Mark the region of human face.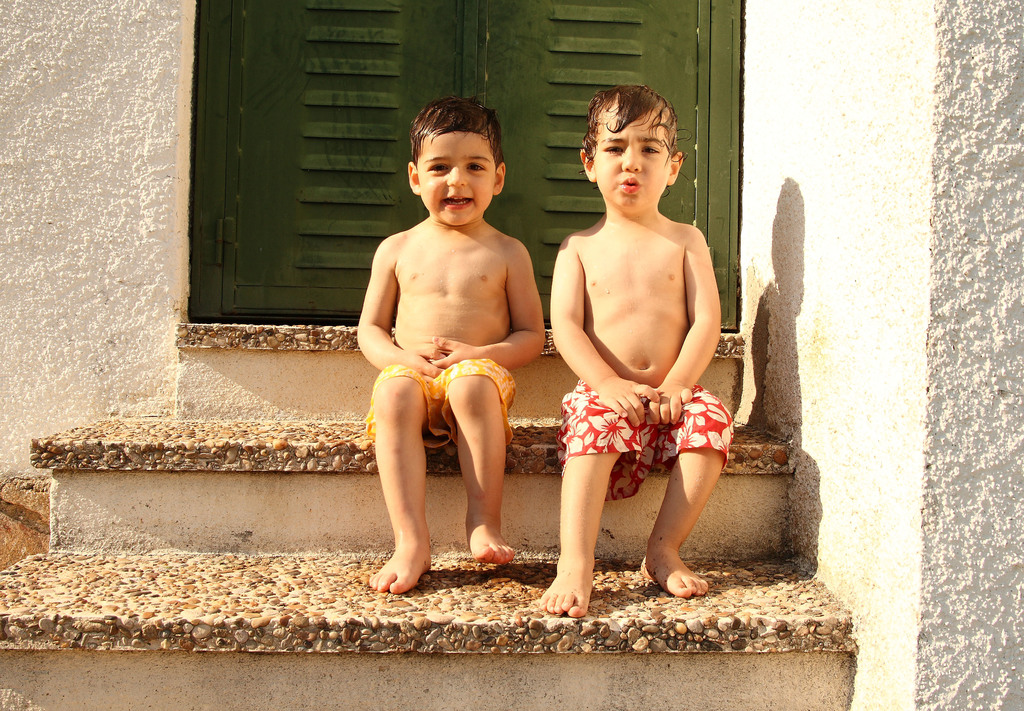
Region: <bbox>417, 134, 495, 224</bbox>.
